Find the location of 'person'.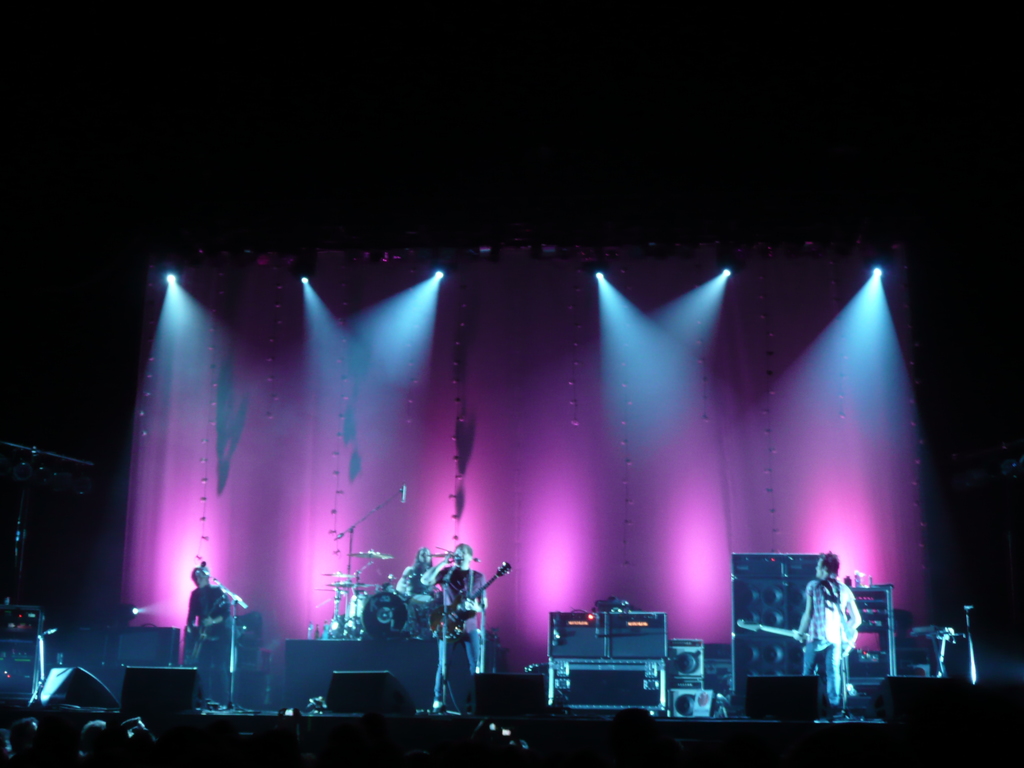
Location: 377/538/430/621.
